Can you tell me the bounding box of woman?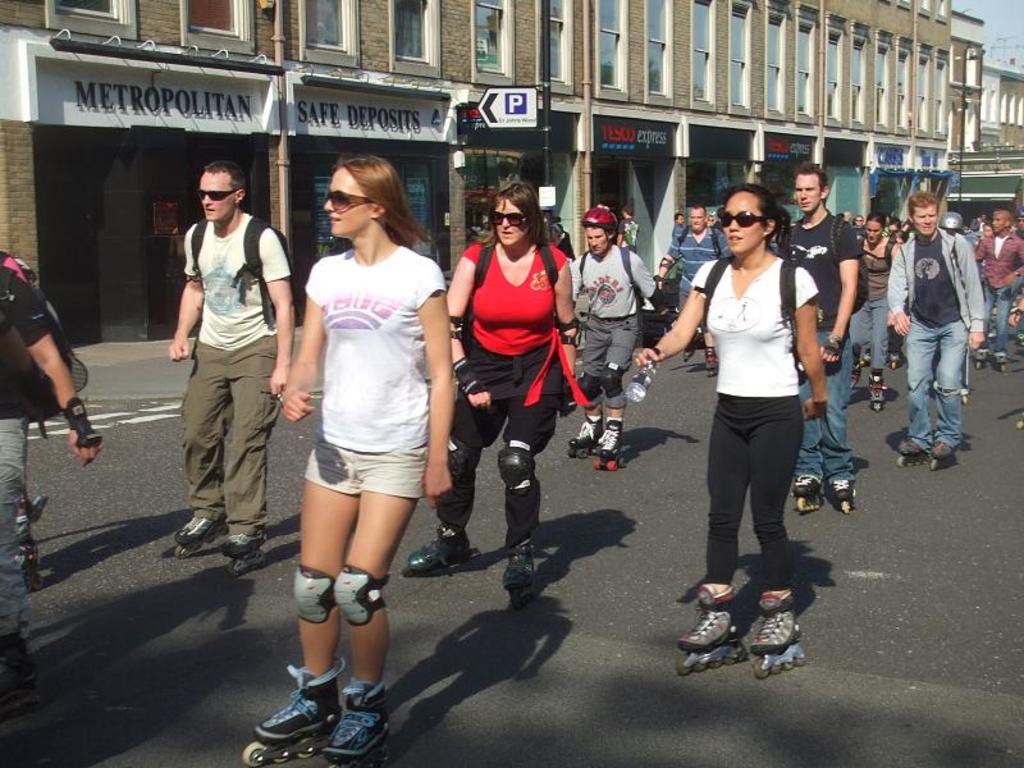
849/212/895/397.
